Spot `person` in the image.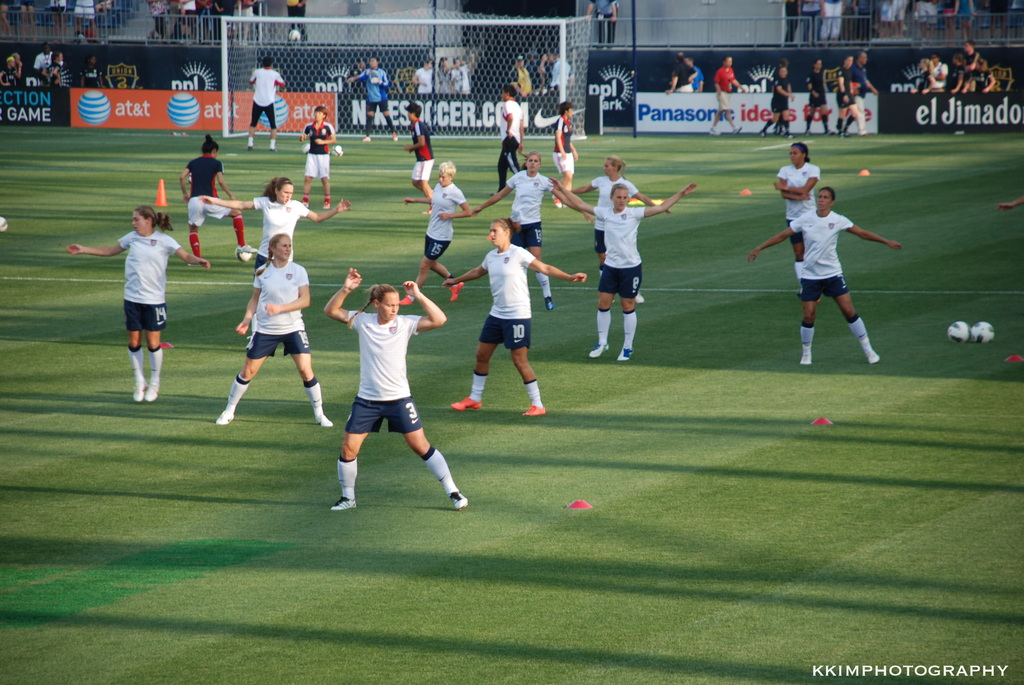
`person` found at <box>465,148,591,310</box>.
